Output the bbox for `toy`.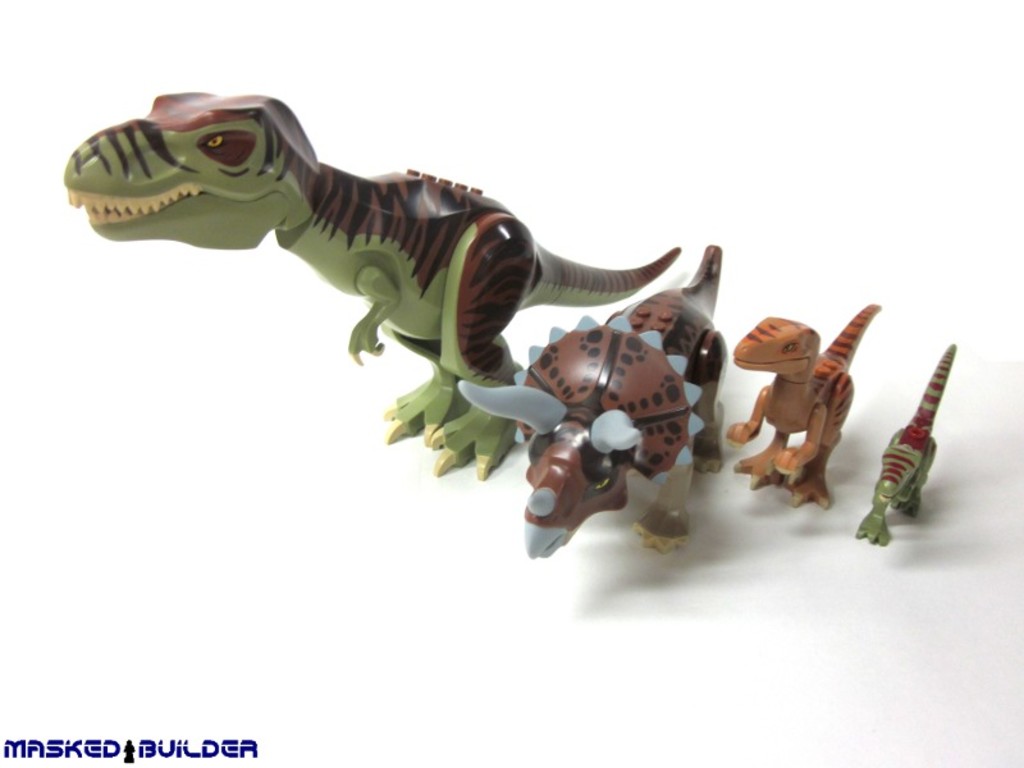
l=58, t=78, r=682, b=485.
